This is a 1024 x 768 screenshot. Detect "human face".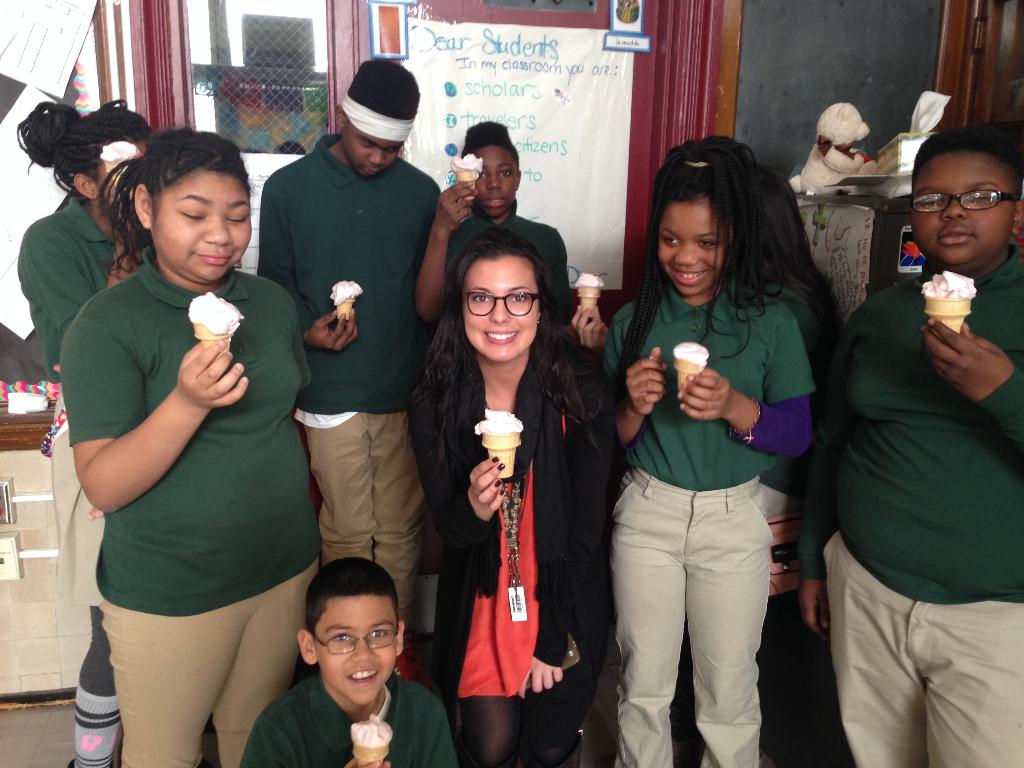
locate(342, 134, 403, 177).
